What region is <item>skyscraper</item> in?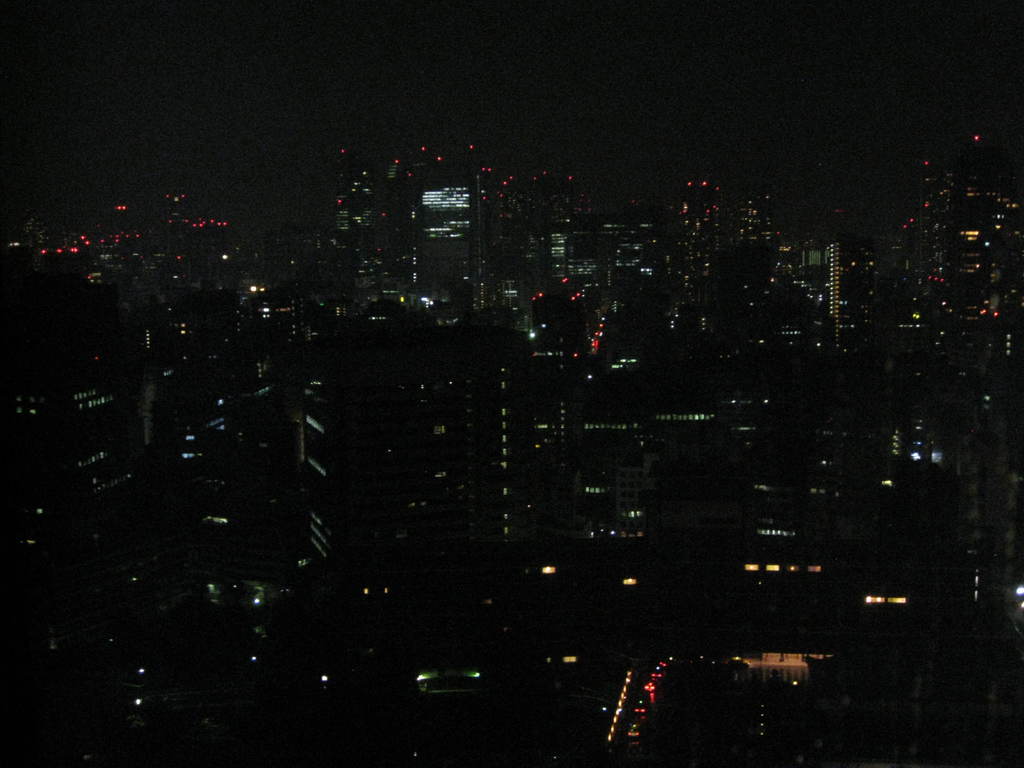
397/163/501/315.
